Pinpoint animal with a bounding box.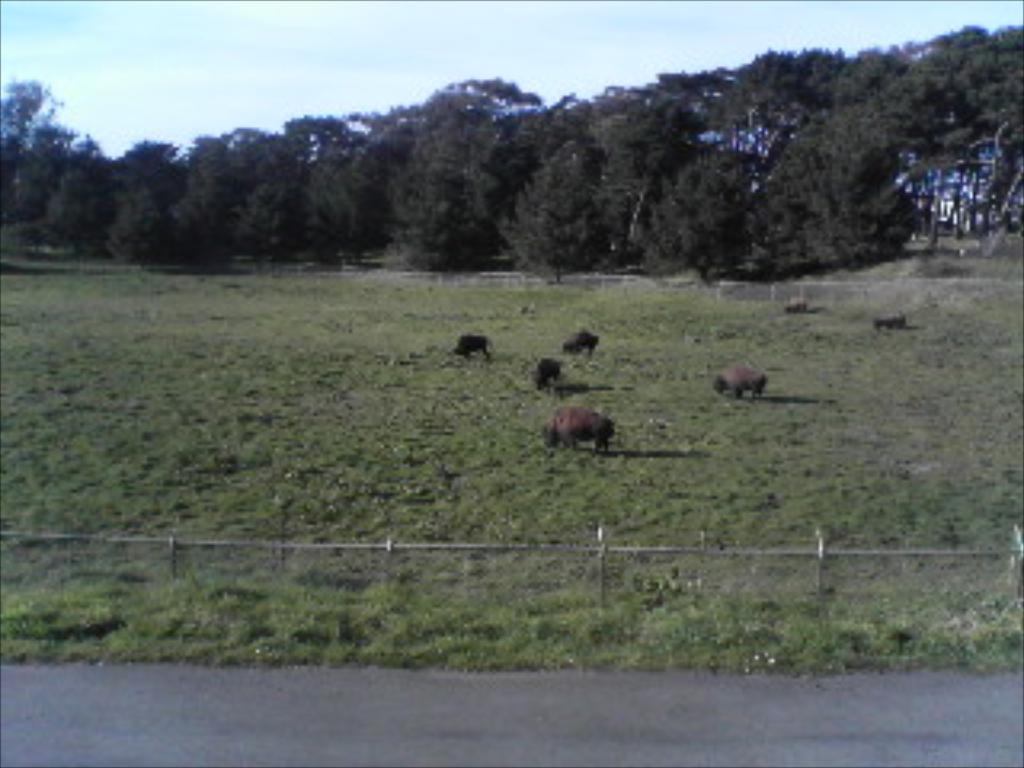
select_region(557, 320, 608, 358).
